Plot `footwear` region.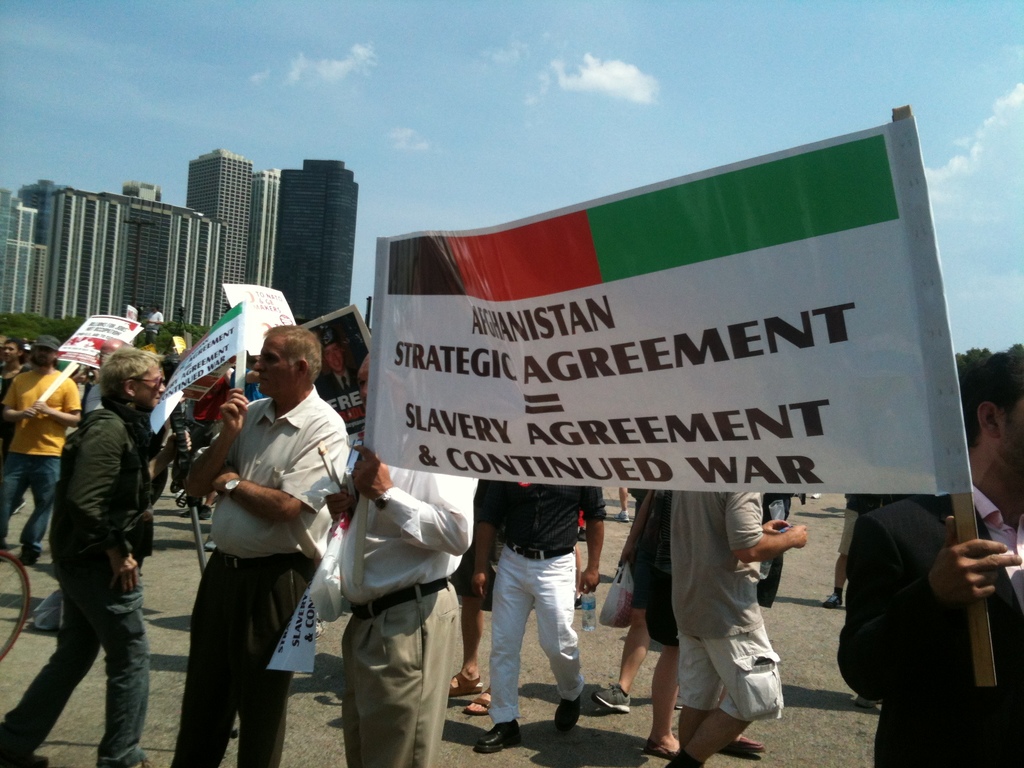
Plotted at l=646, t=742, r=678, b=758.
